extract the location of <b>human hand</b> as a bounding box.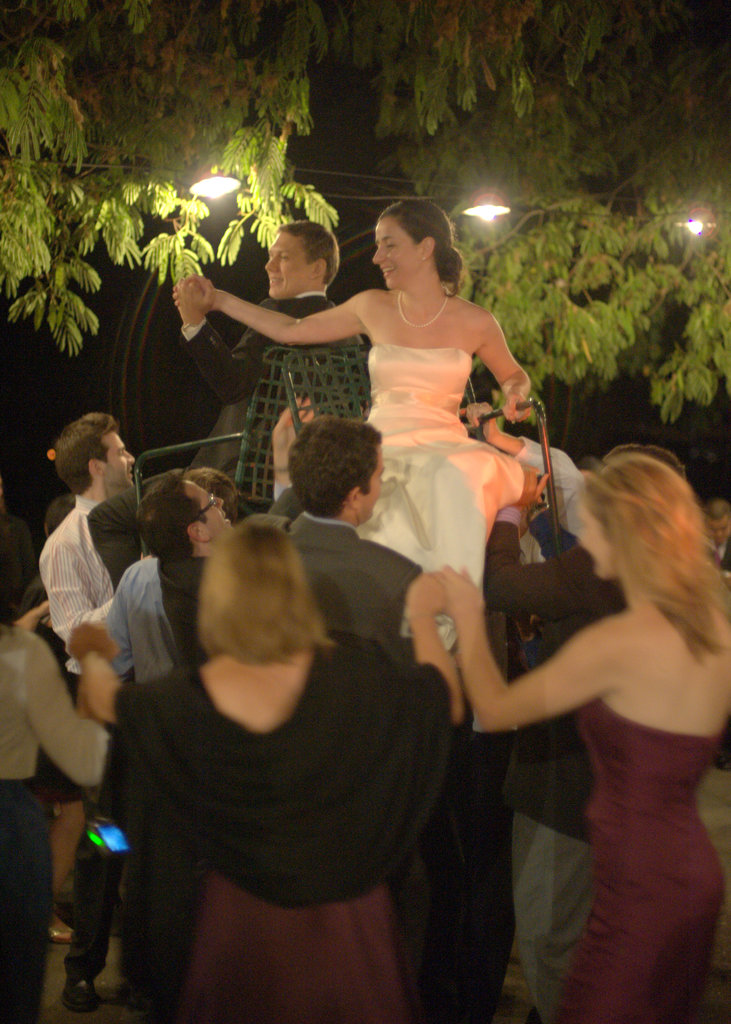
l=270, t=393, r=317, b=470.
